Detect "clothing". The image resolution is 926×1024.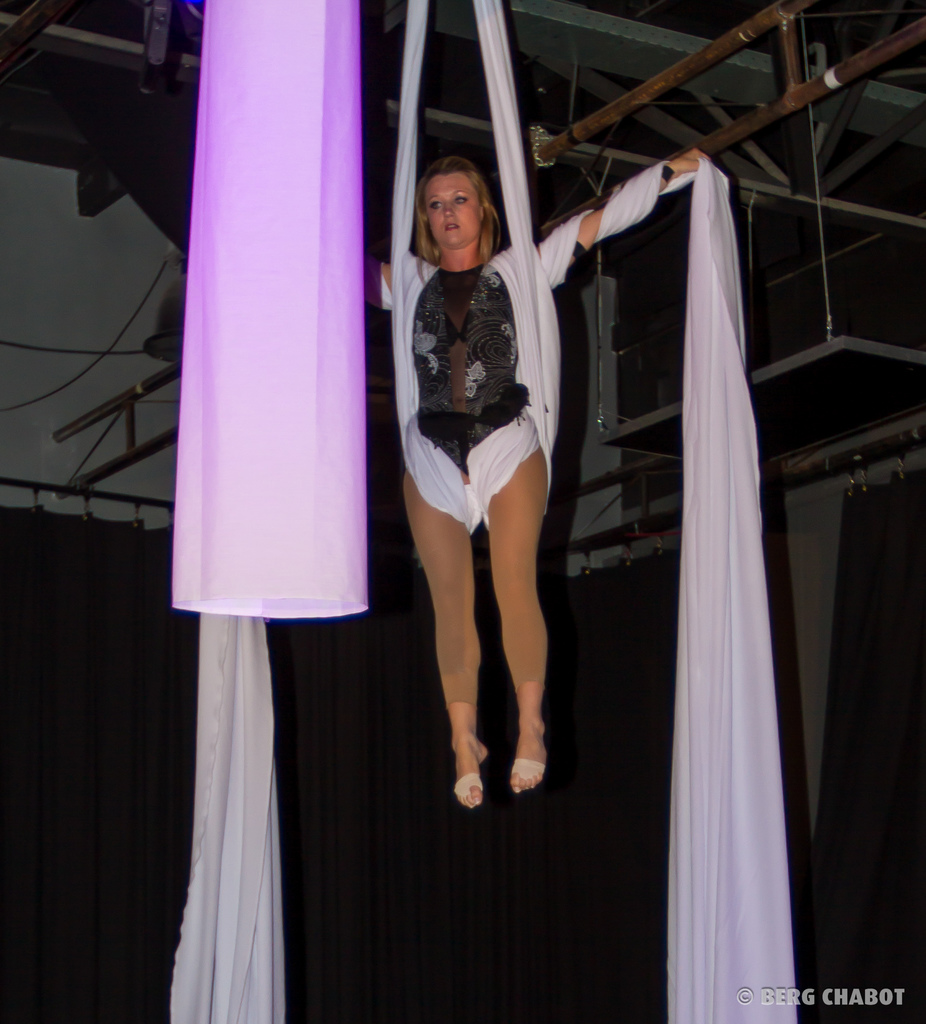
locate(367, 225, 585, 468).
